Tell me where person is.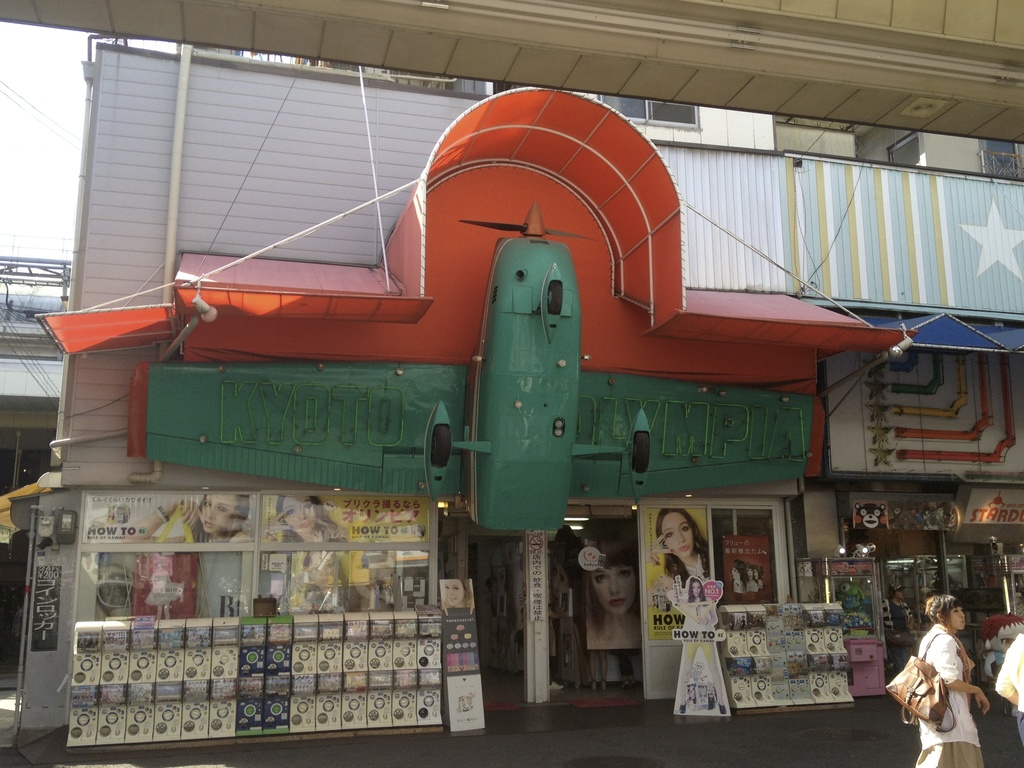
person is at bbox=[911, 593, 991, 767].
